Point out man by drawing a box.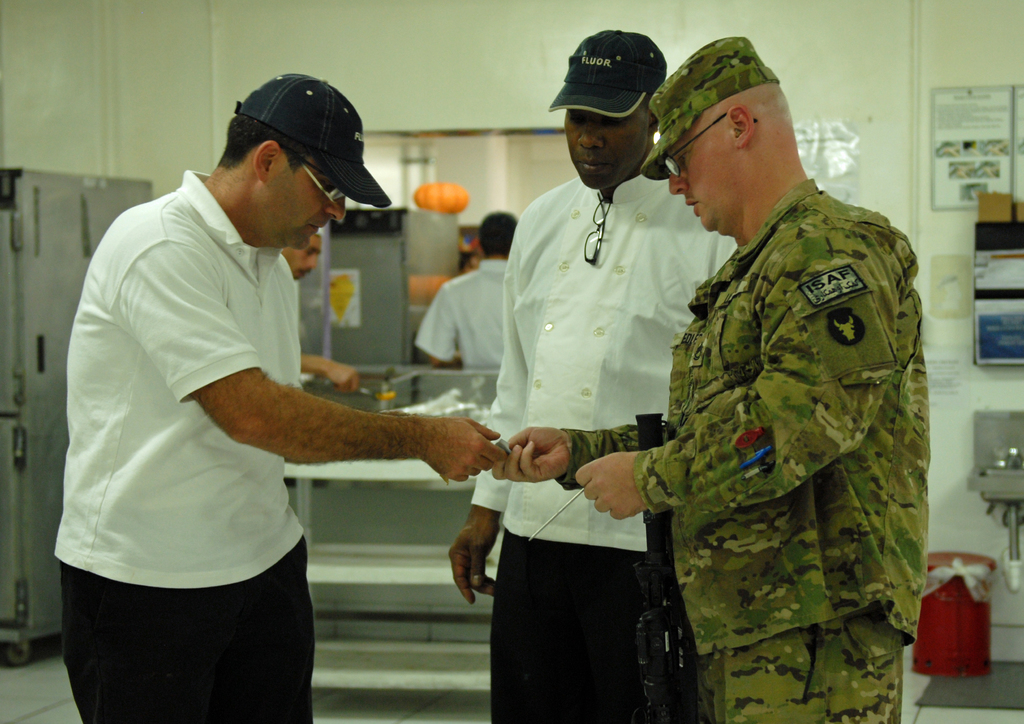
447, 26, 745, 723.
